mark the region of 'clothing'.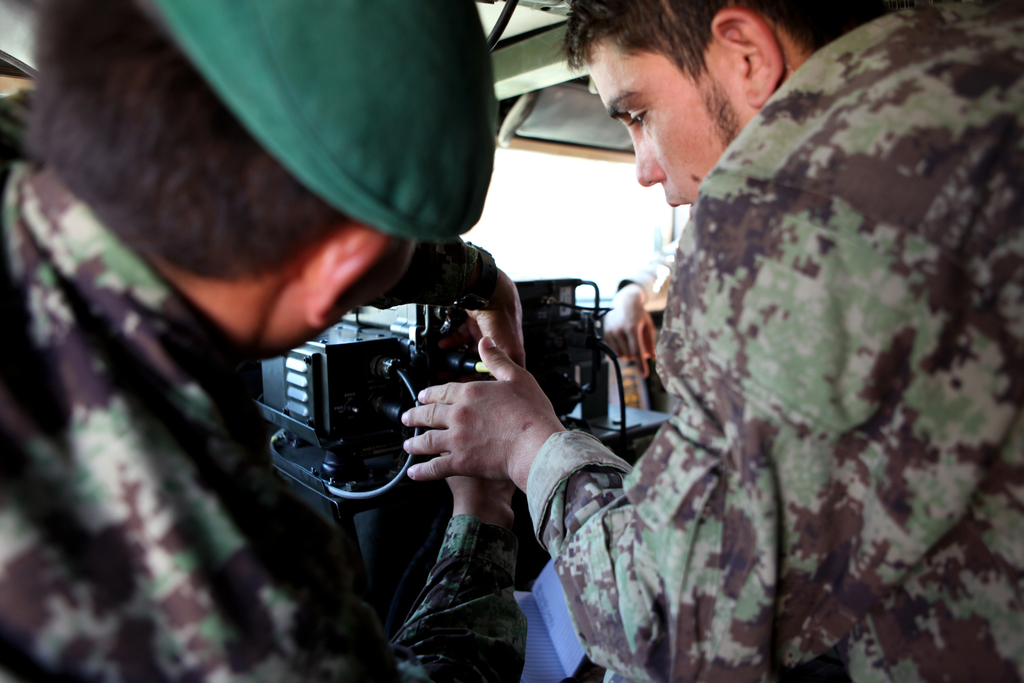
Region: Rect(4, 63, 400, 682).
